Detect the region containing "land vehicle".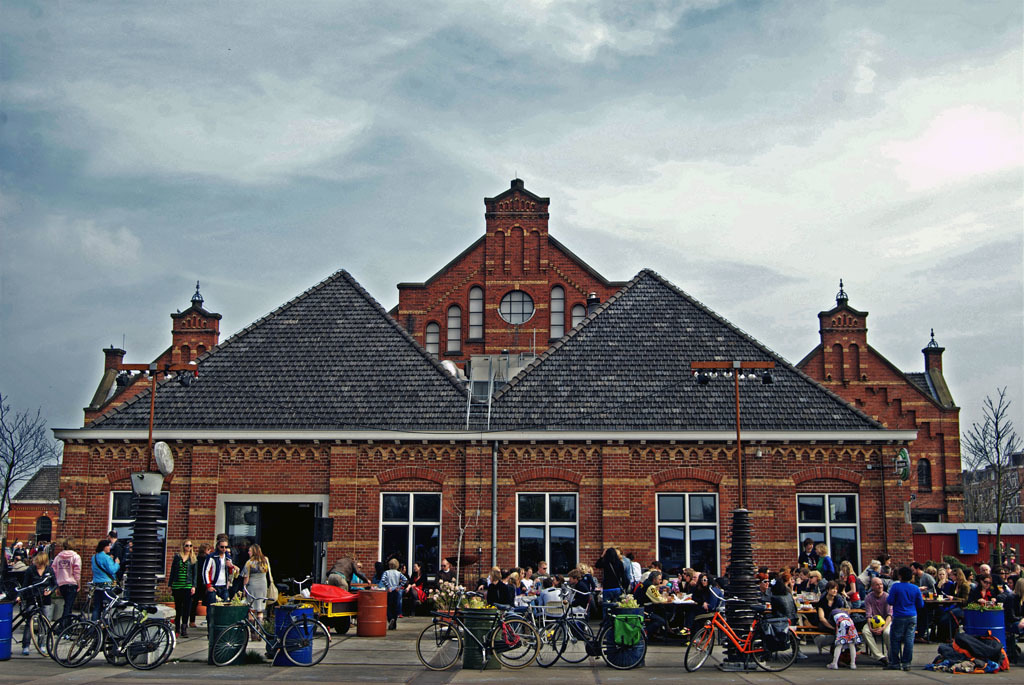
bbox=(42, 584, 143, 665).
